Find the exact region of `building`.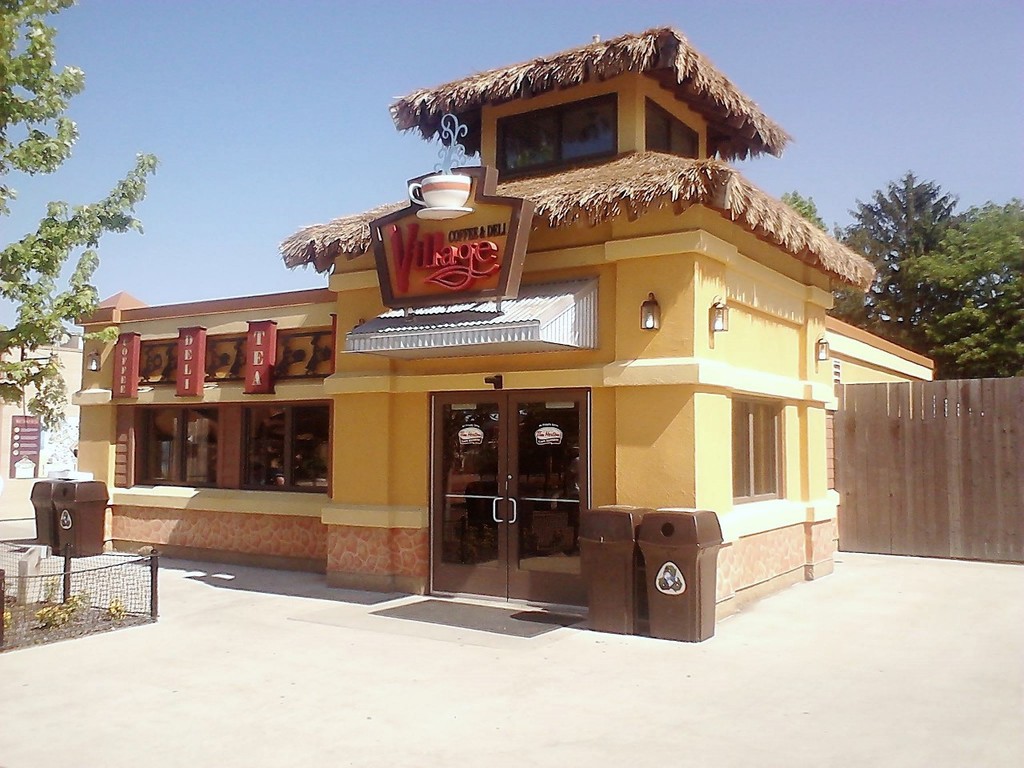
Exact region: (left=81, top=22, right=932, bottom=649).
